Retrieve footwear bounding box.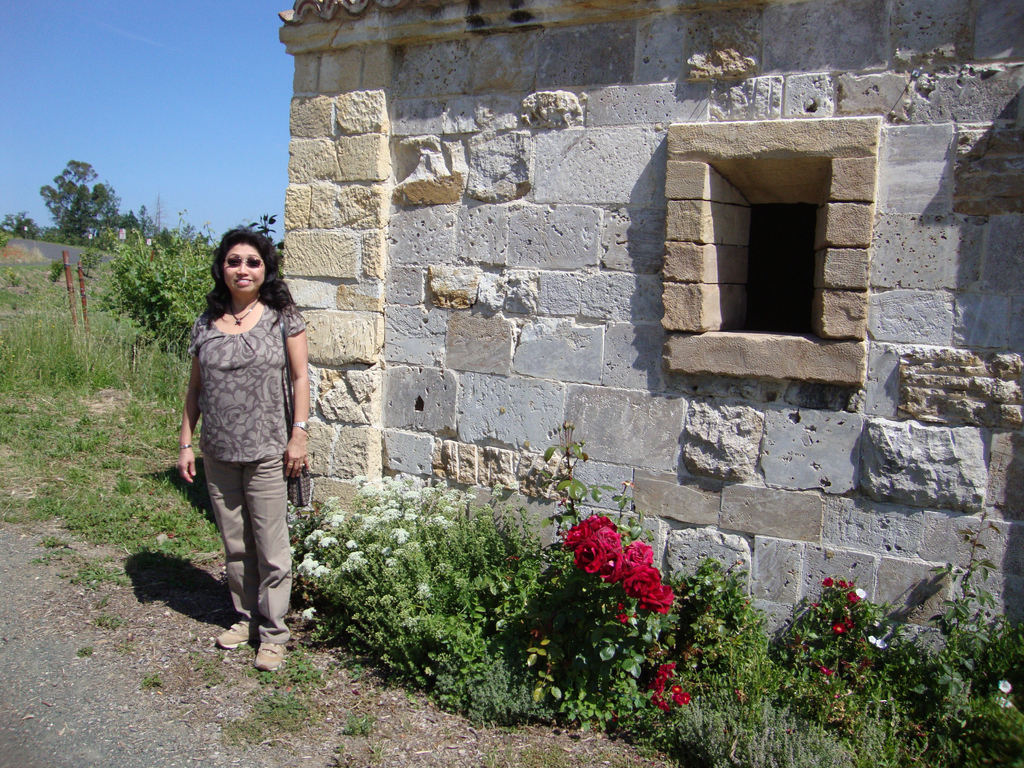
Bounding box: <bbox>216, 612, 253, 648</bbox>.
